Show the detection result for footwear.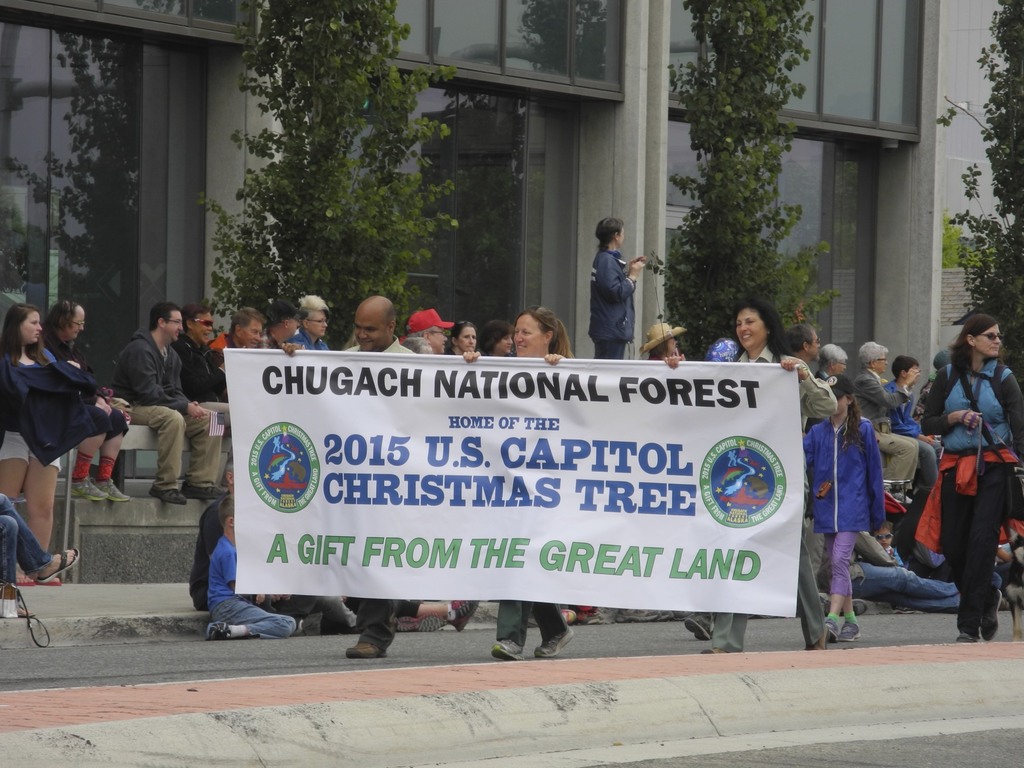
bbox(206, 618, 234, 641).
